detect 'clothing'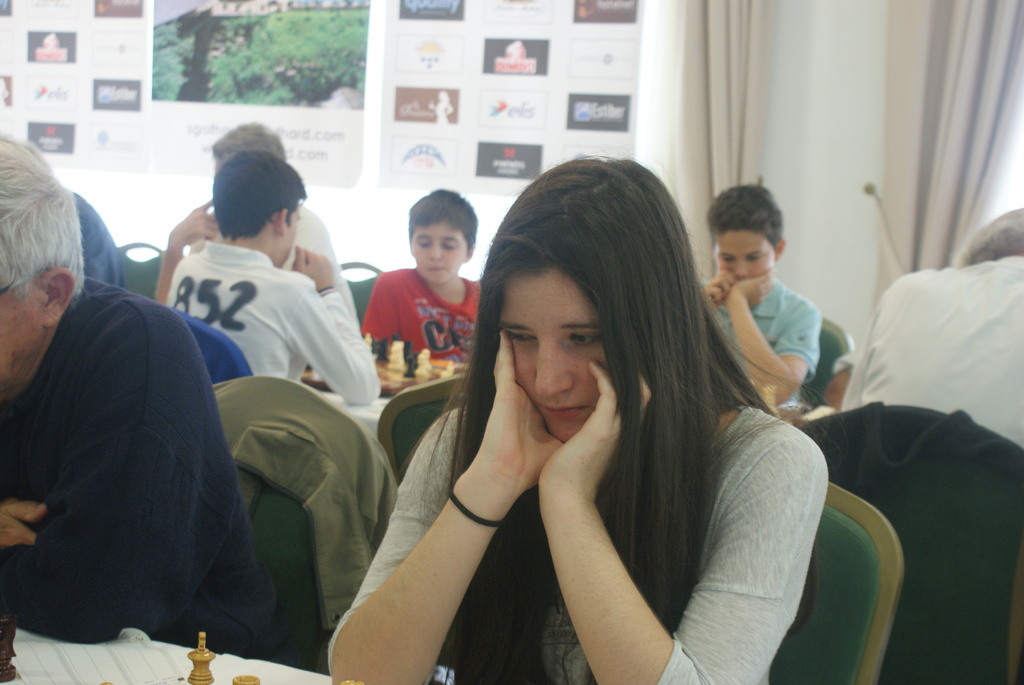
{"x1": 701, "y1": 273, "x2": 820, "y2": 411}
